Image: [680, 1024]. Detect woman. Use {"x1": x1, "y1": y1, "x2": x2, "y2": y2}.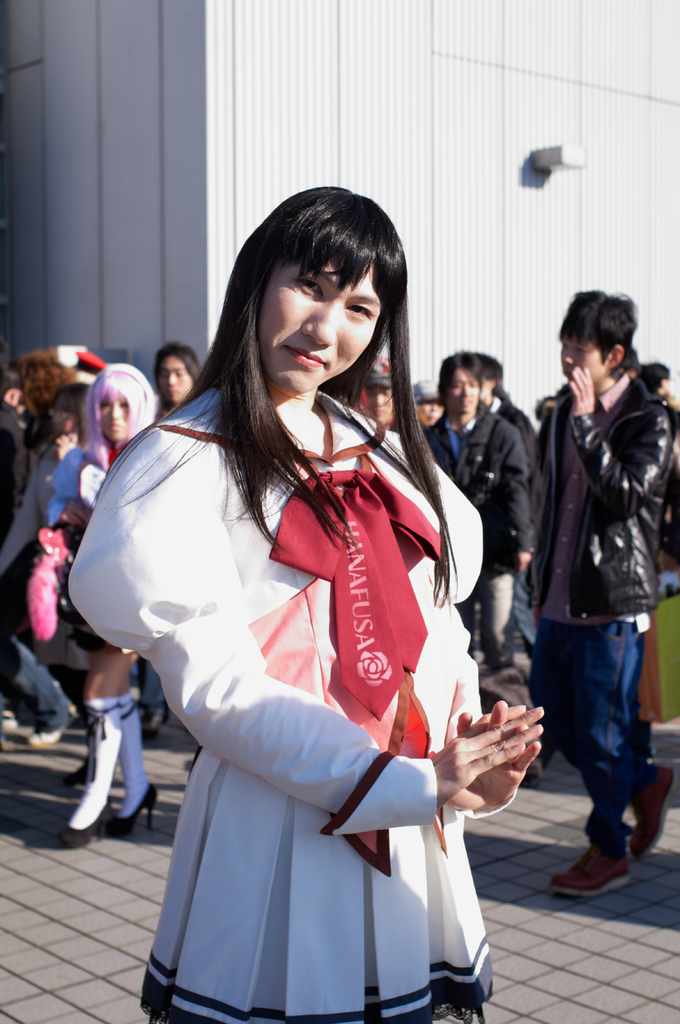
{"x1": 46, "y1": 363, "x2": 155, "y2": 846}.
